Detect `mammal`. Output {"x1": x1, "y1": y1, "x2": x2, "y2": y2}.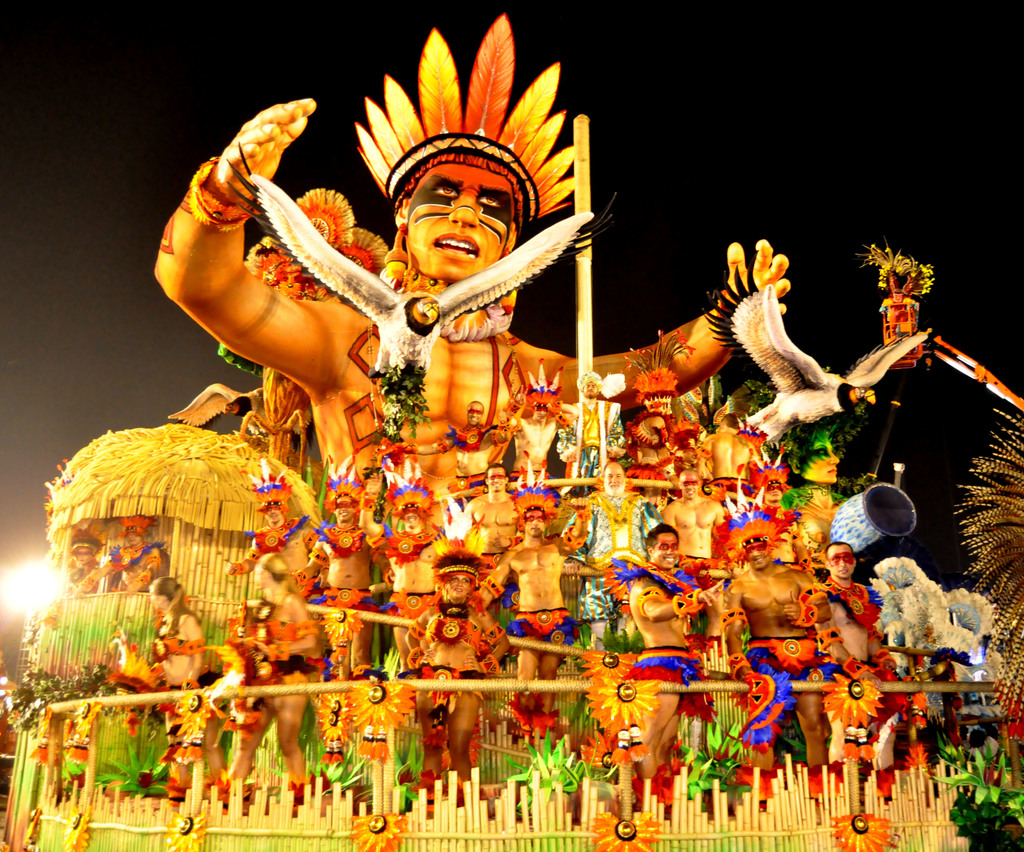
{"x1": 664, "y1": 465, "x2": 729, "y2": 564}.
